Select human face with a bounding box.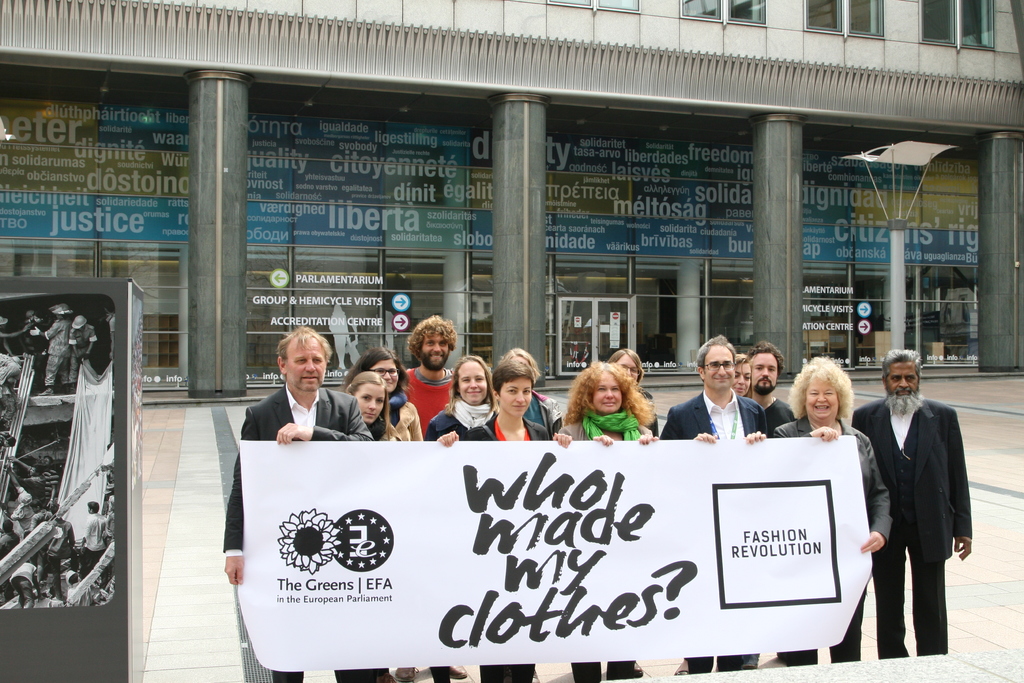
region(728, 356, 751, 397).
